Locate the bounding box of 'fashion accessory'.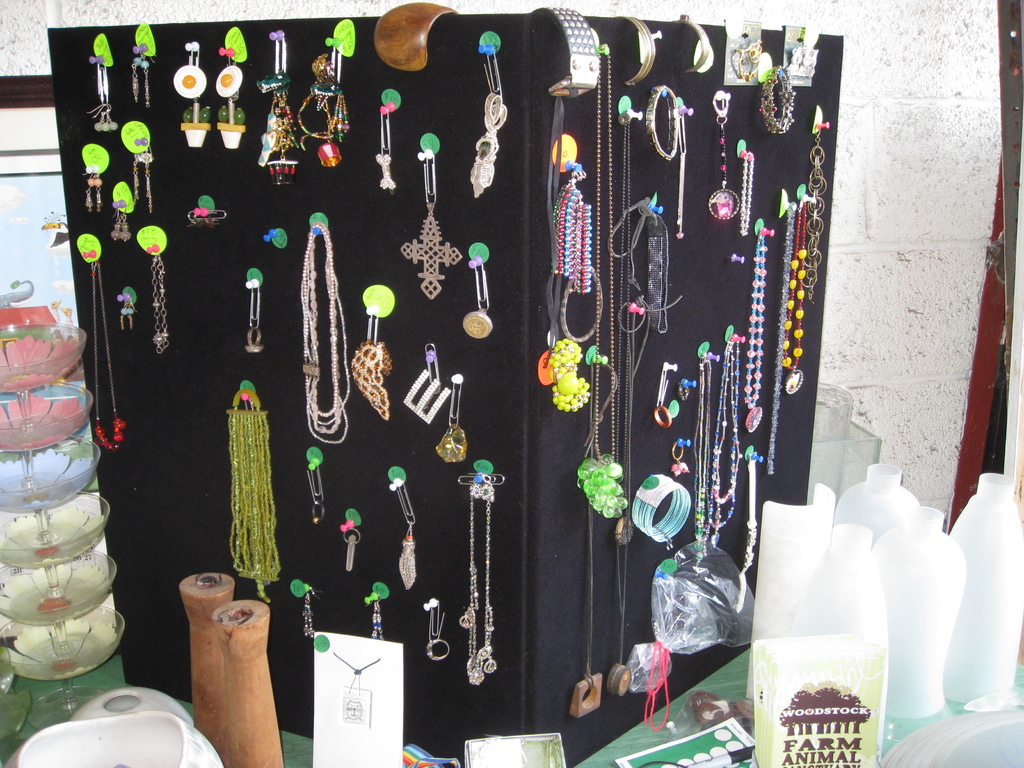
Bounding box: (left=461, top=477, right=500, bottom=685).
